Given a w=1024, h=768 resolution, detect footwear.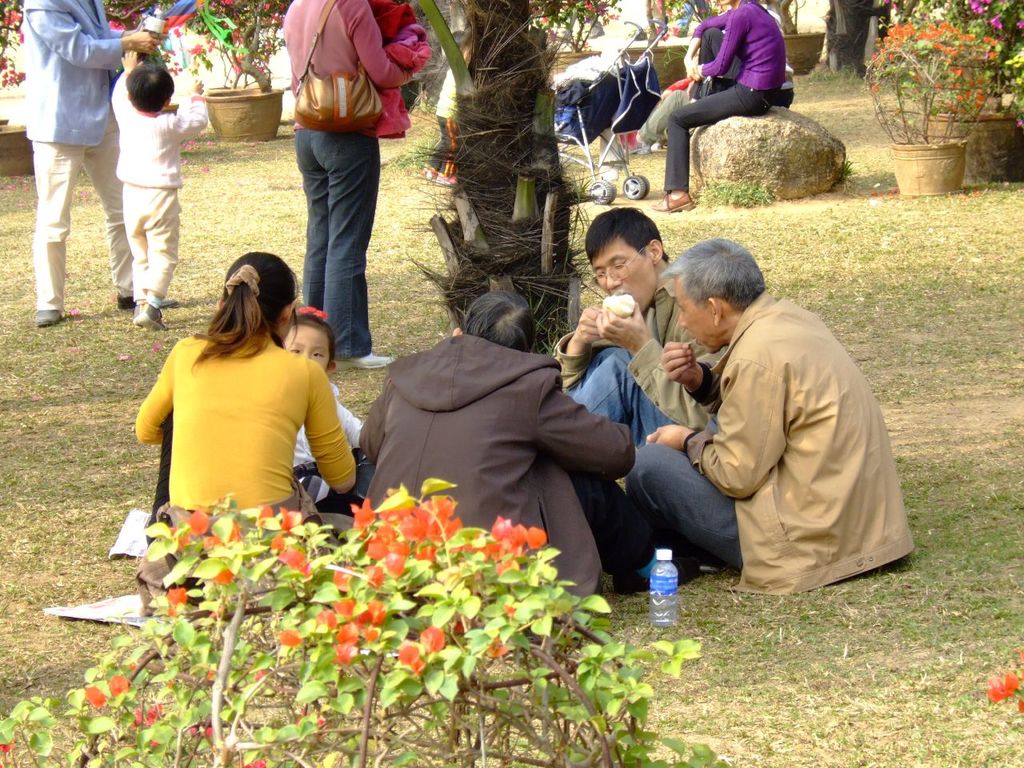
[120, 288, 180, 312].
